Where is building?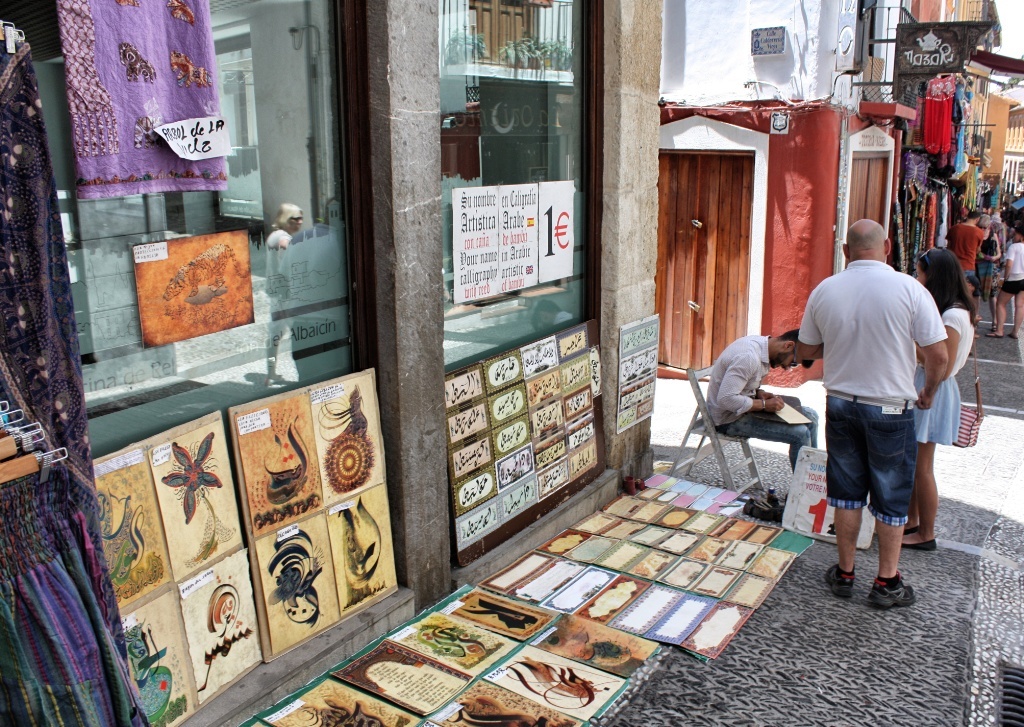
box(657, 0, 914, 390).
